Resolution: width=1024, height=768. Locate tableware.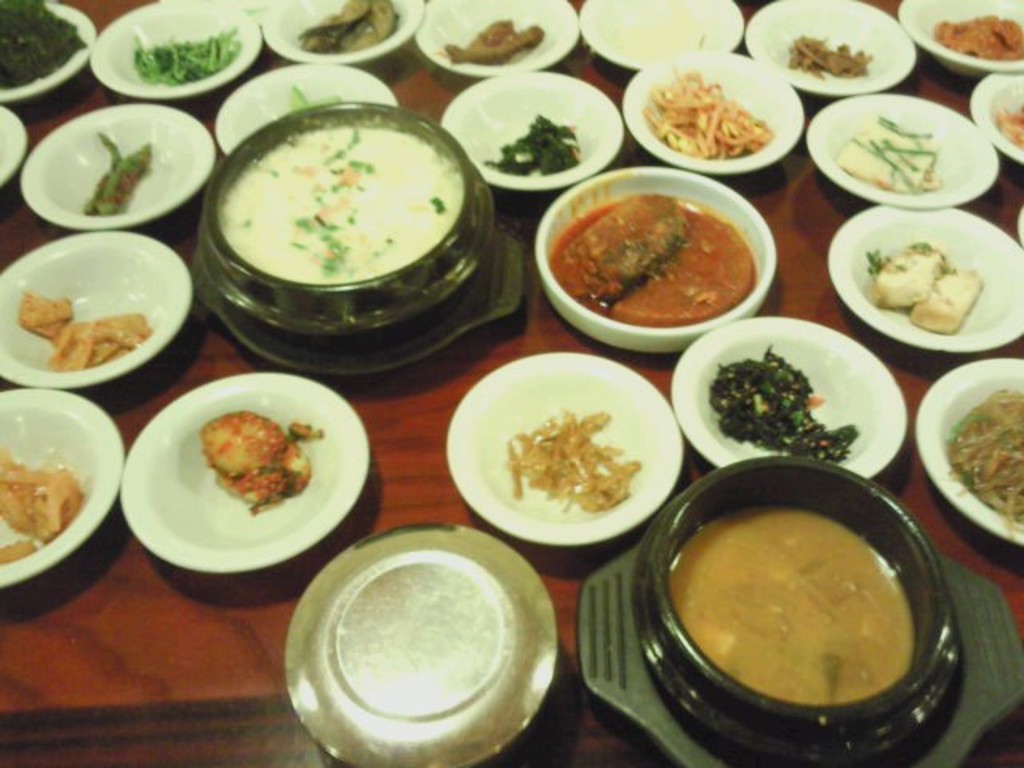
region(206, 58, 402, 157).
